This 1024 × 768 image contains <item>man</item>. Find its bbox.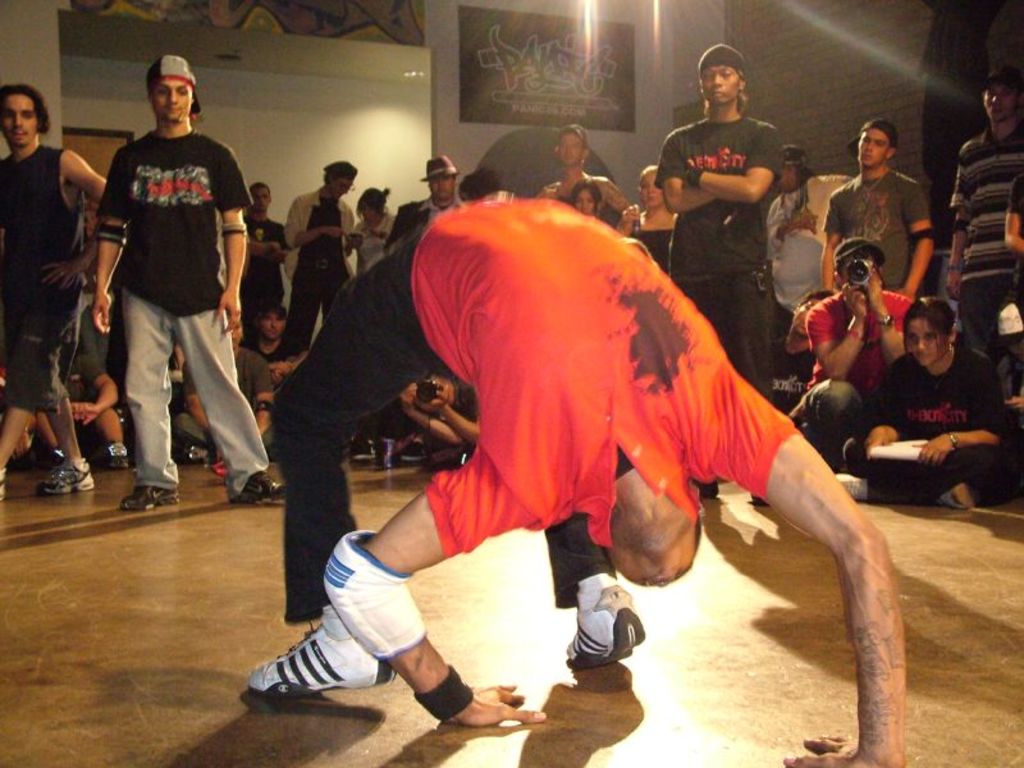
x1=535 y1=119 x2=631 y2=224.
